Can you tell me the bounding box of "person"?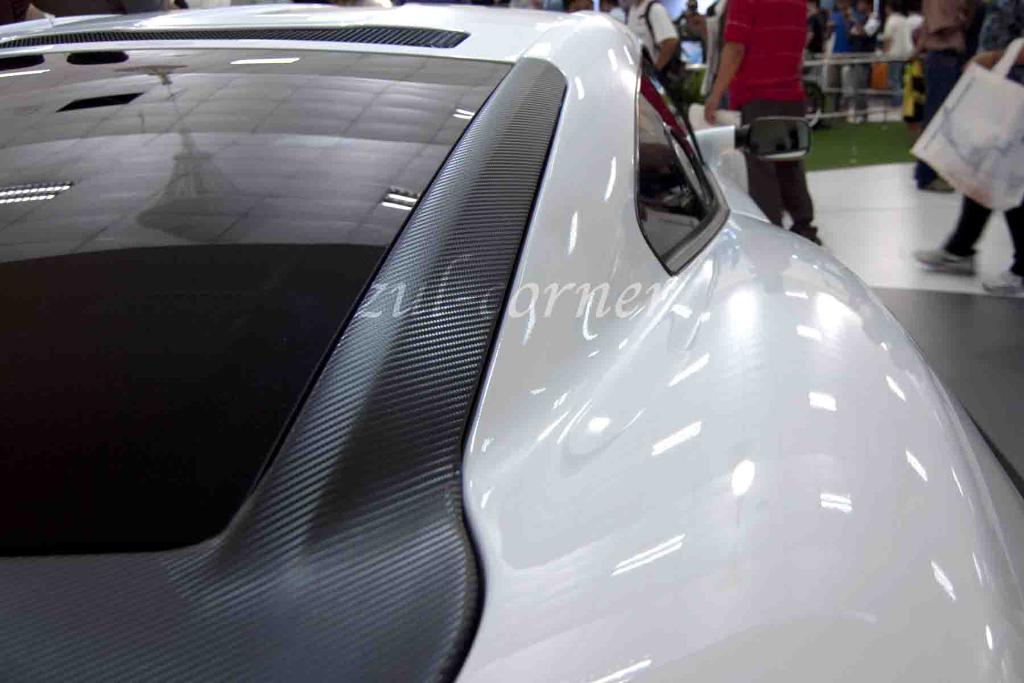
(564,0,596,18).
